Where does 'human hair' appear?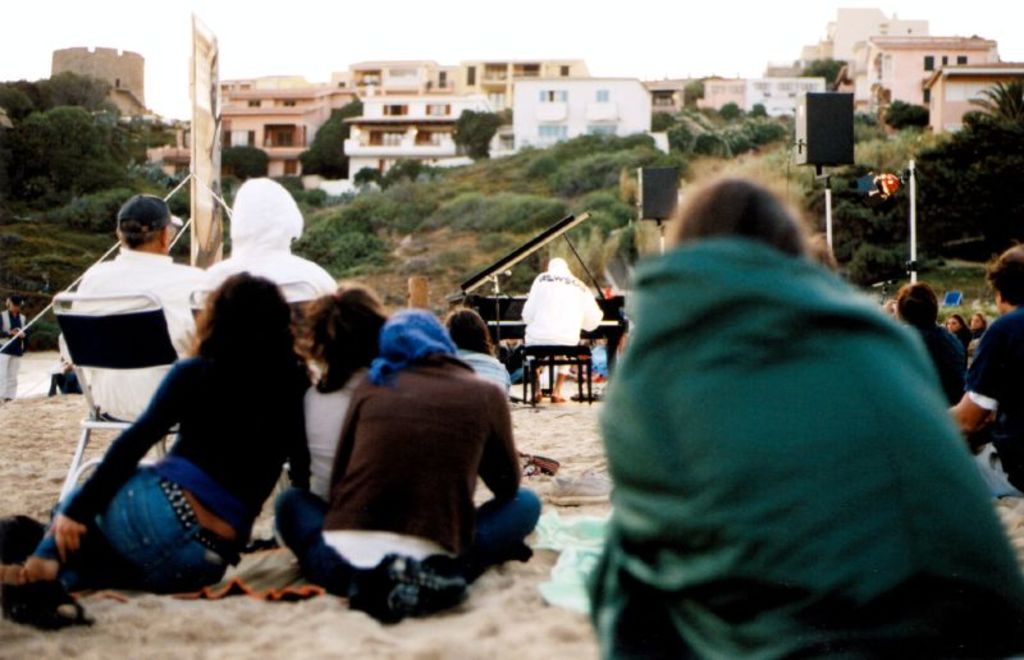
Appears at [120,206,164,253].
